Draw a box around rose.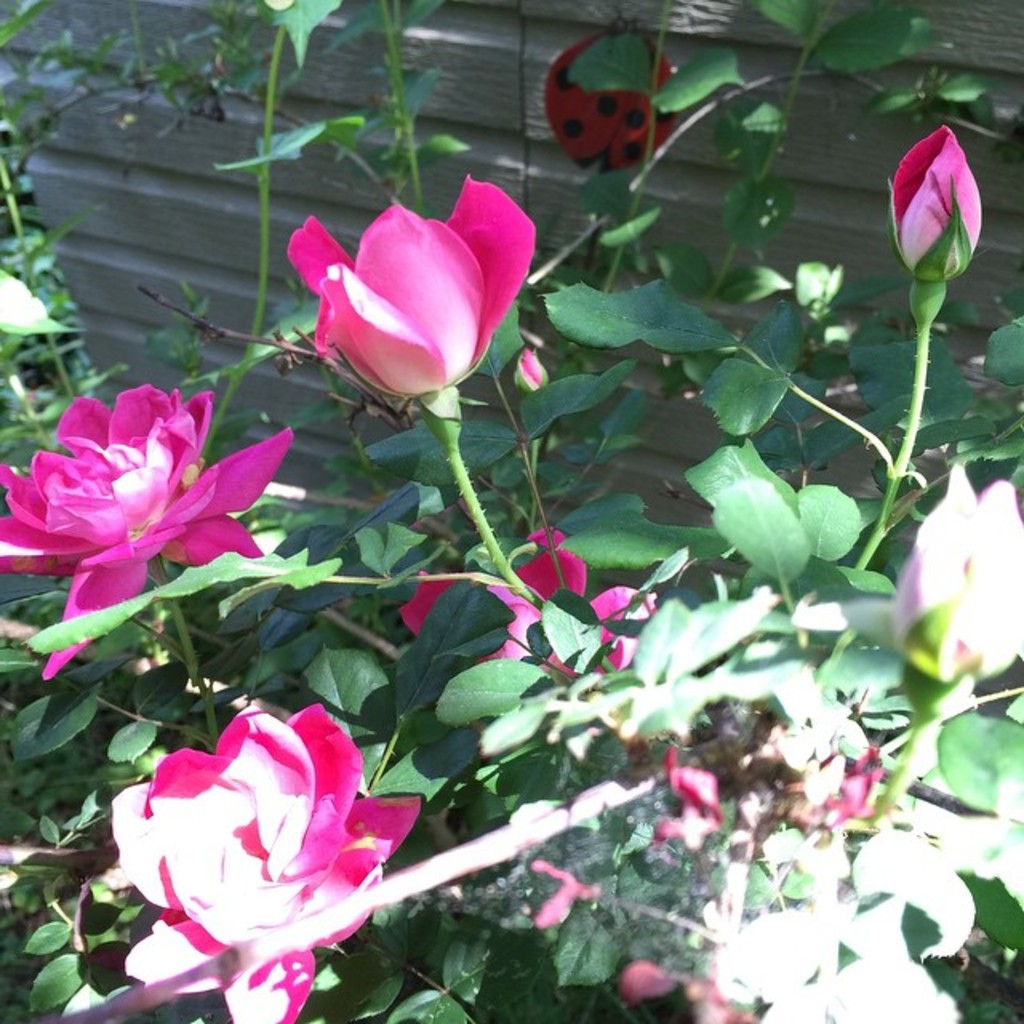
detection(0, 387, 296, 685).
